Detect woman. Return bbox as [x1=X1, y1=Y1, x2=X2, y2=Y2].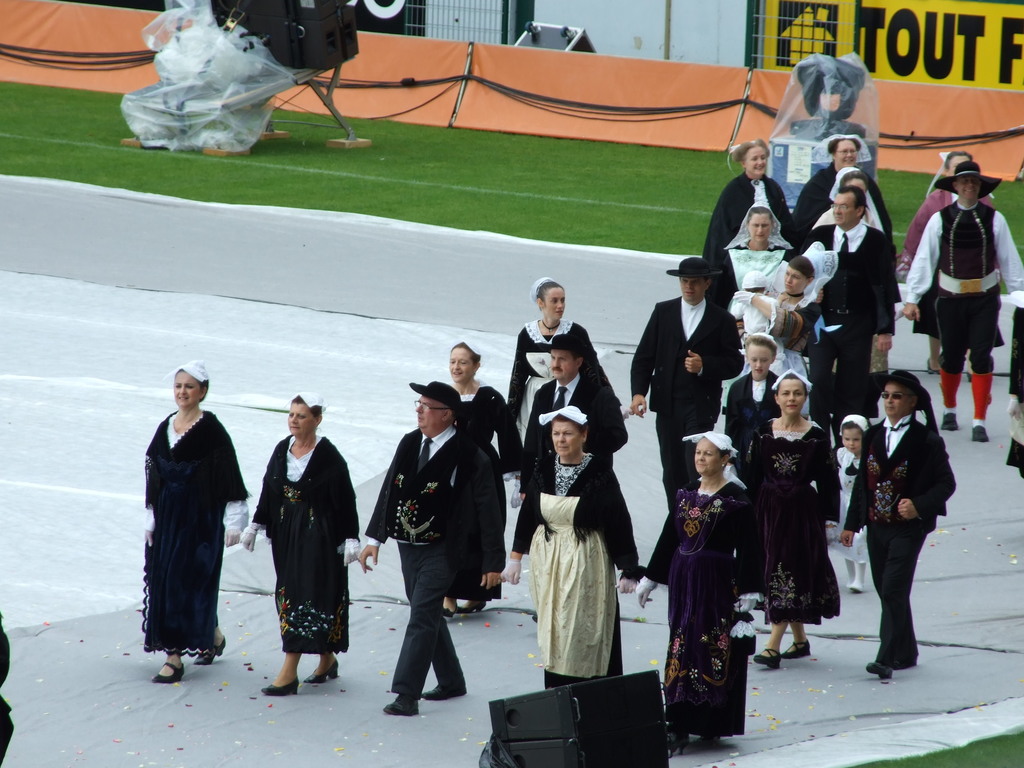
[x1=501, y1=404, x2=639, y2=684].
